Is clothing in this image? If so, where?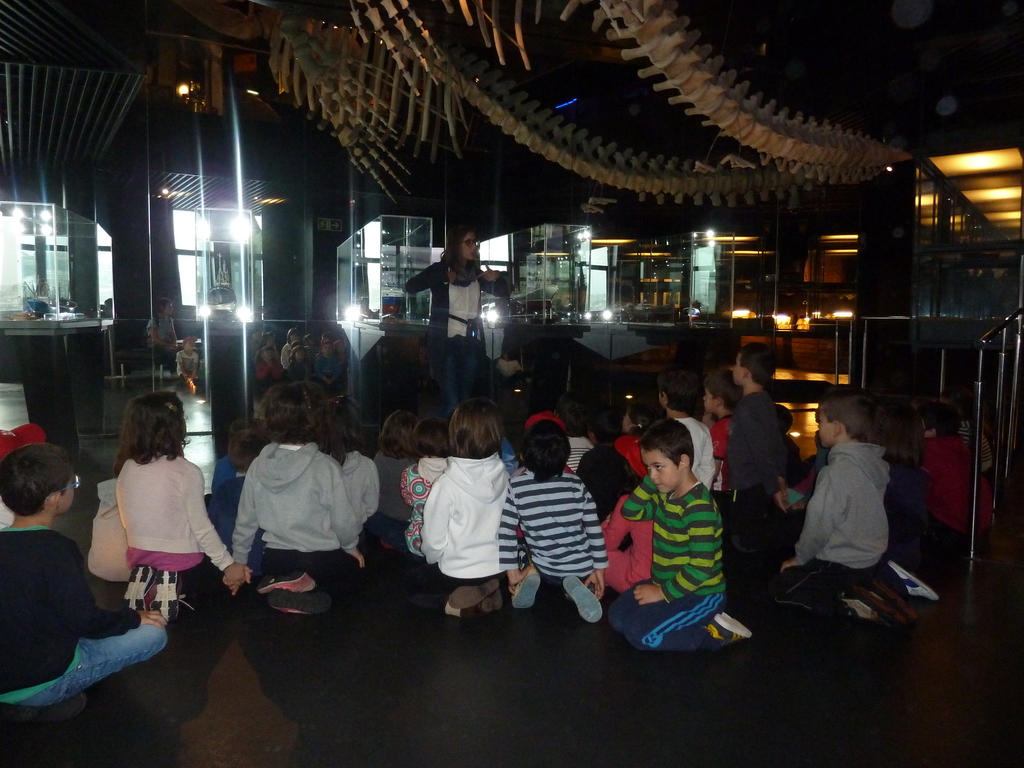
Yes, at {"left": 399, "top": 465, "right": 426, "bottom": 556}.
